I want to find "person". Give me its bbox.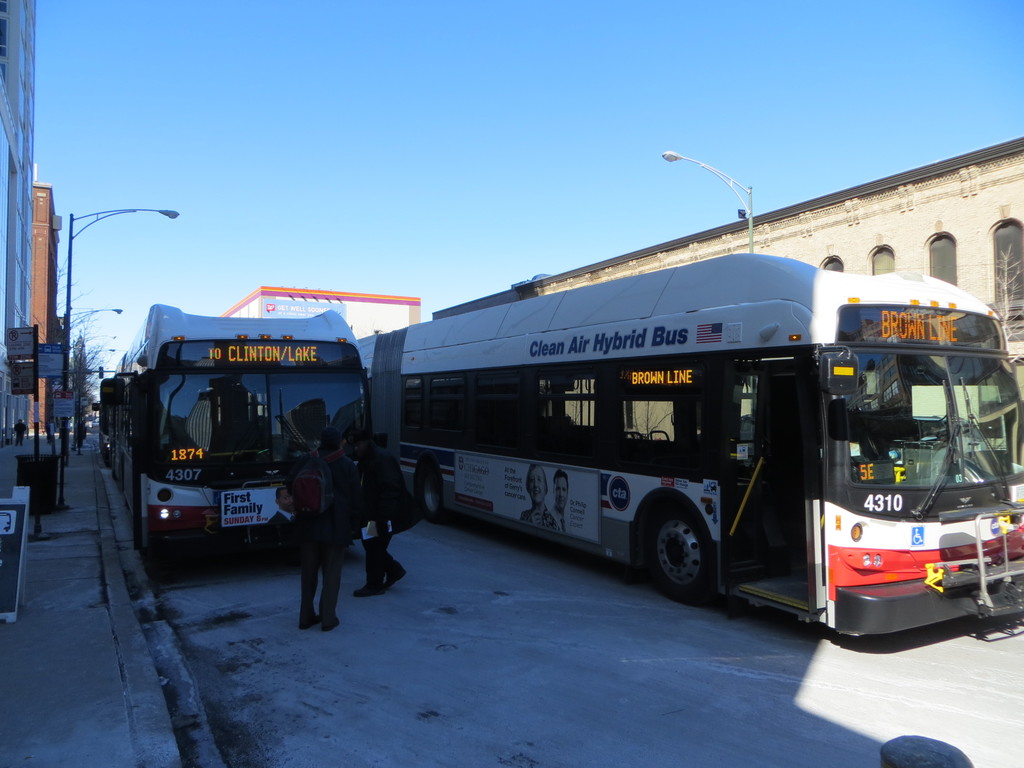
<box>282,427,360,632</box>.
